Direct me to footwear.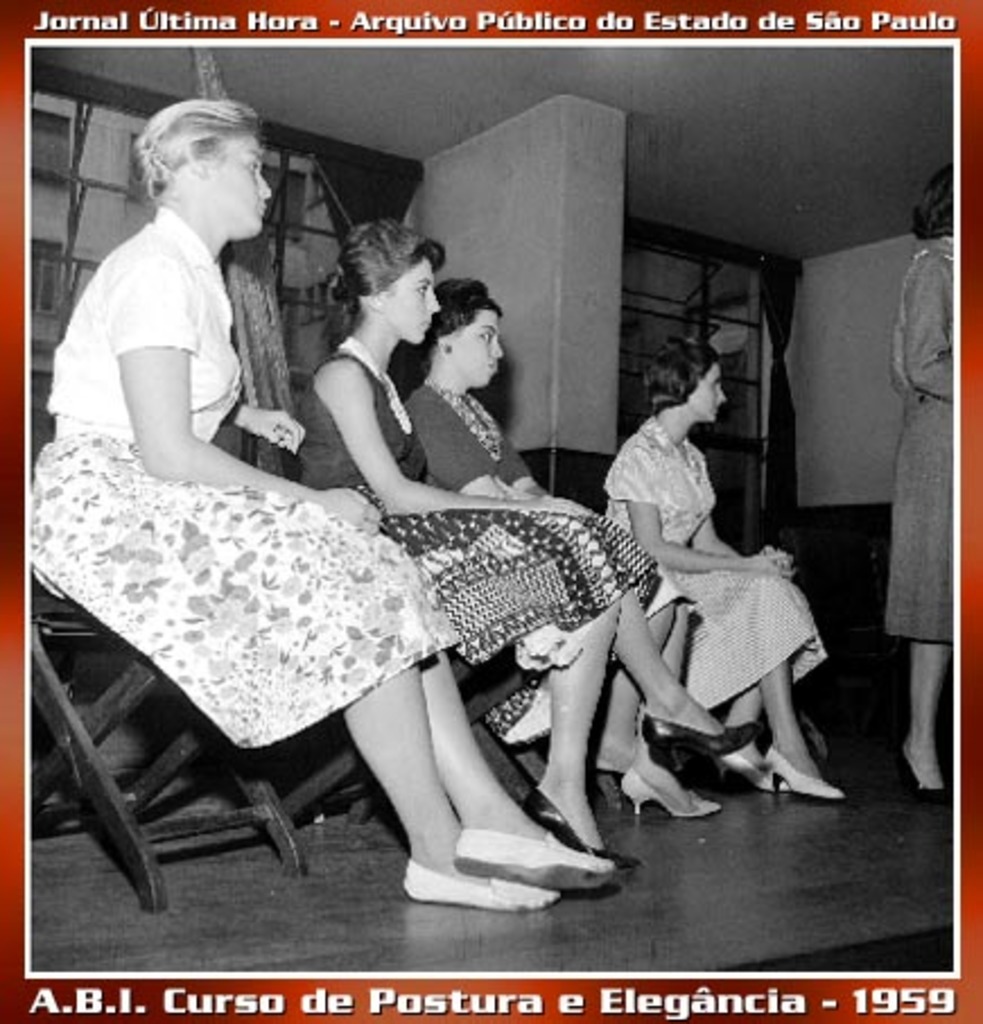
Direction: x1=398, y1=845, x2=569, y2=911.
